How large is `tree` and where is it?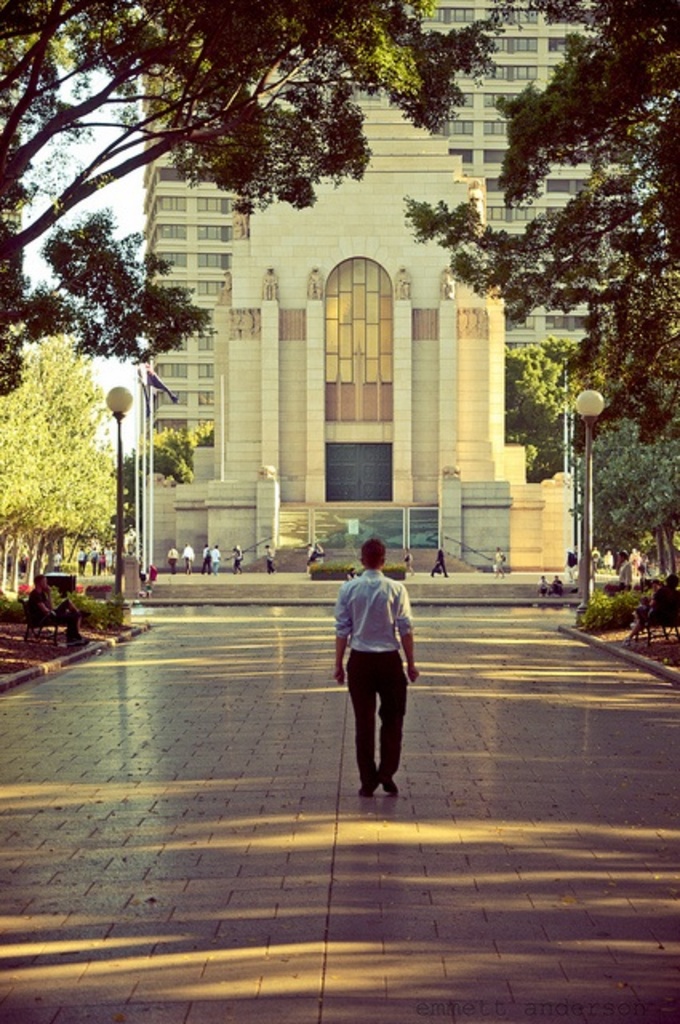
Bounding box: <box>128,422,211,486</box>.
